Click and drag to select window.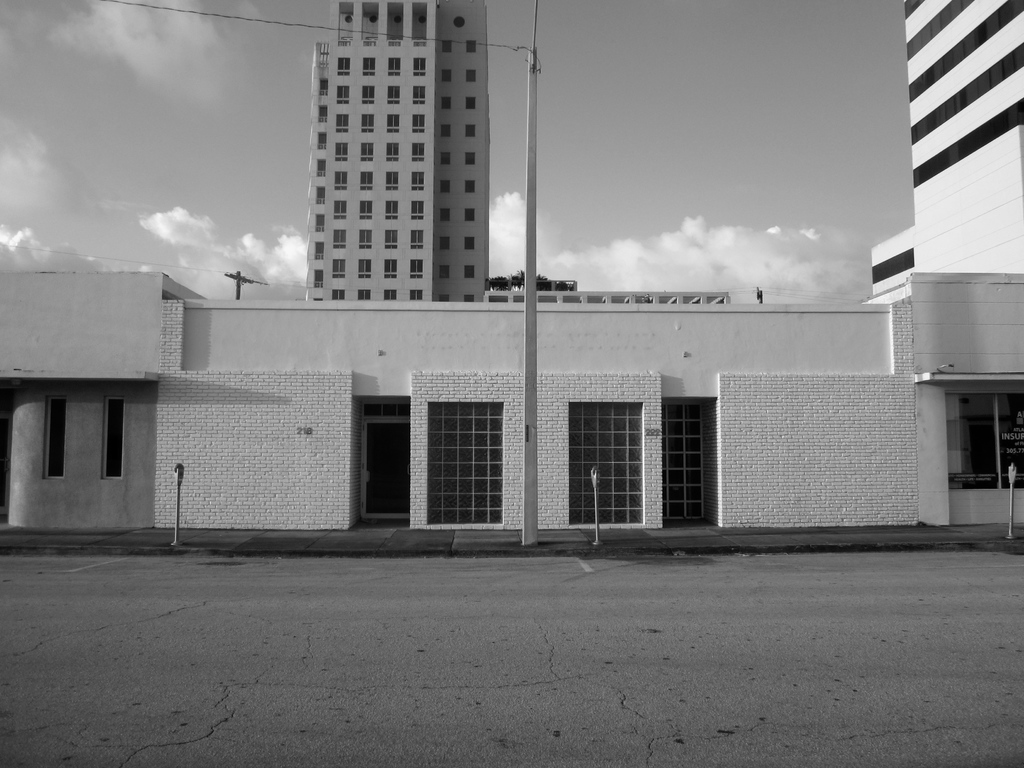
Selection: rect(464, 70, 476, 81).
